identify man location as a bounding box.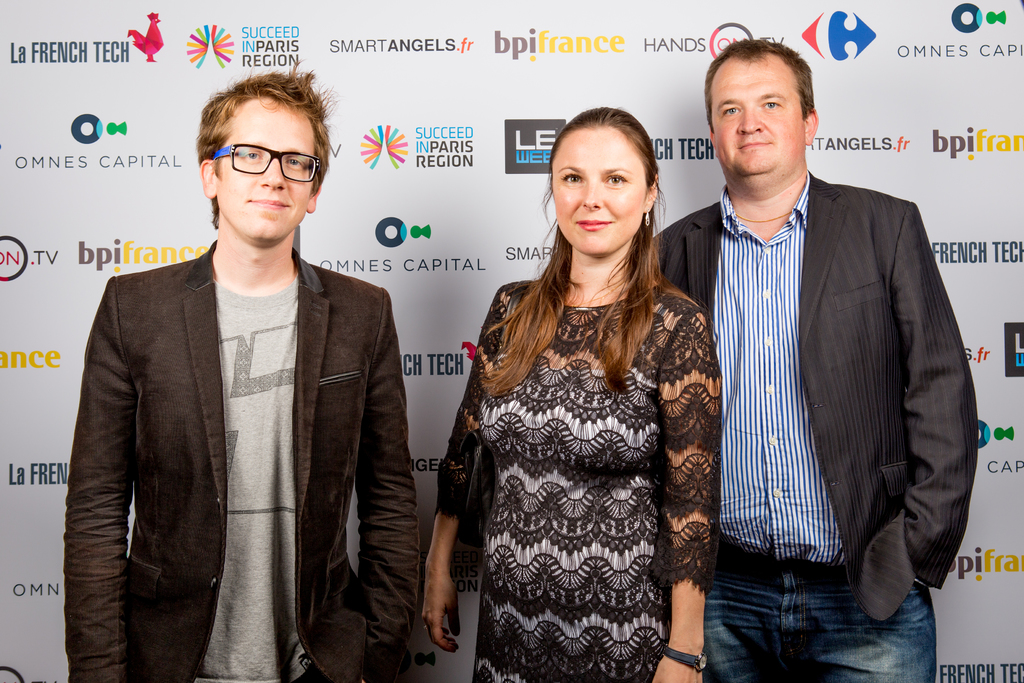
detection(63, 56, 419, 682).
